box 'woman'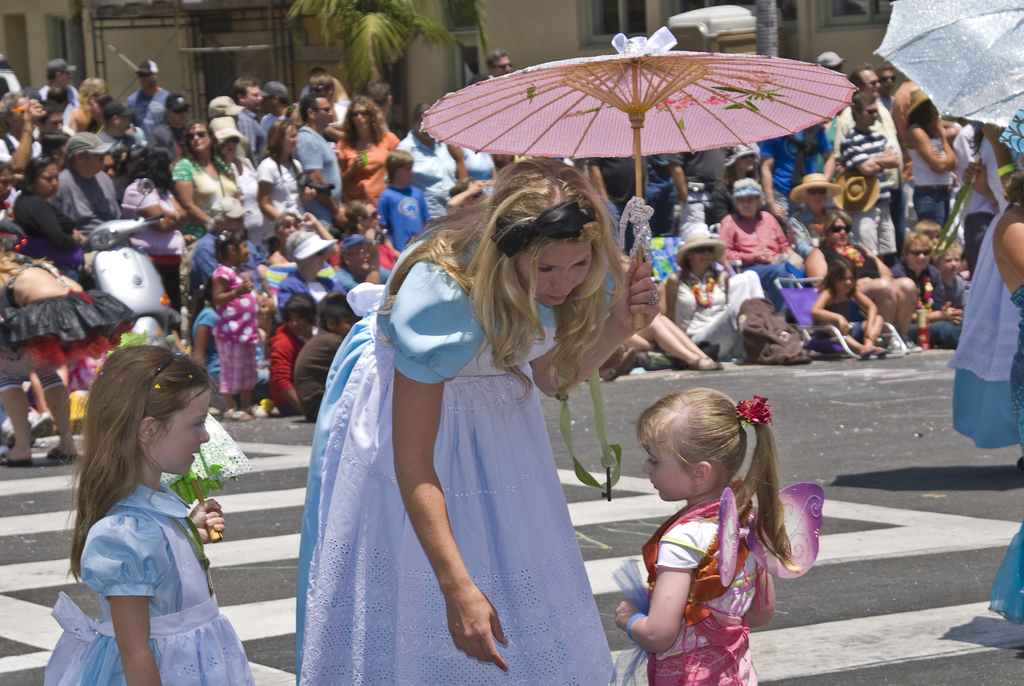
(x1=8, y1=154, x2=99, y2=282)
